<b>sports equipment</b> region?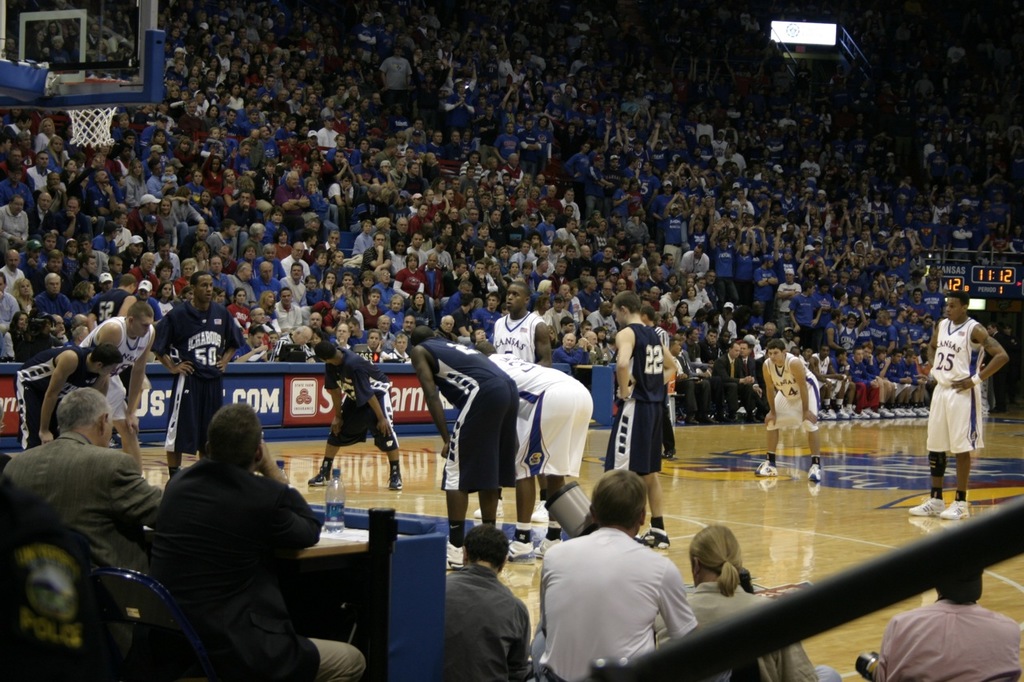
left=638, top=528, right=669, bottom=549
